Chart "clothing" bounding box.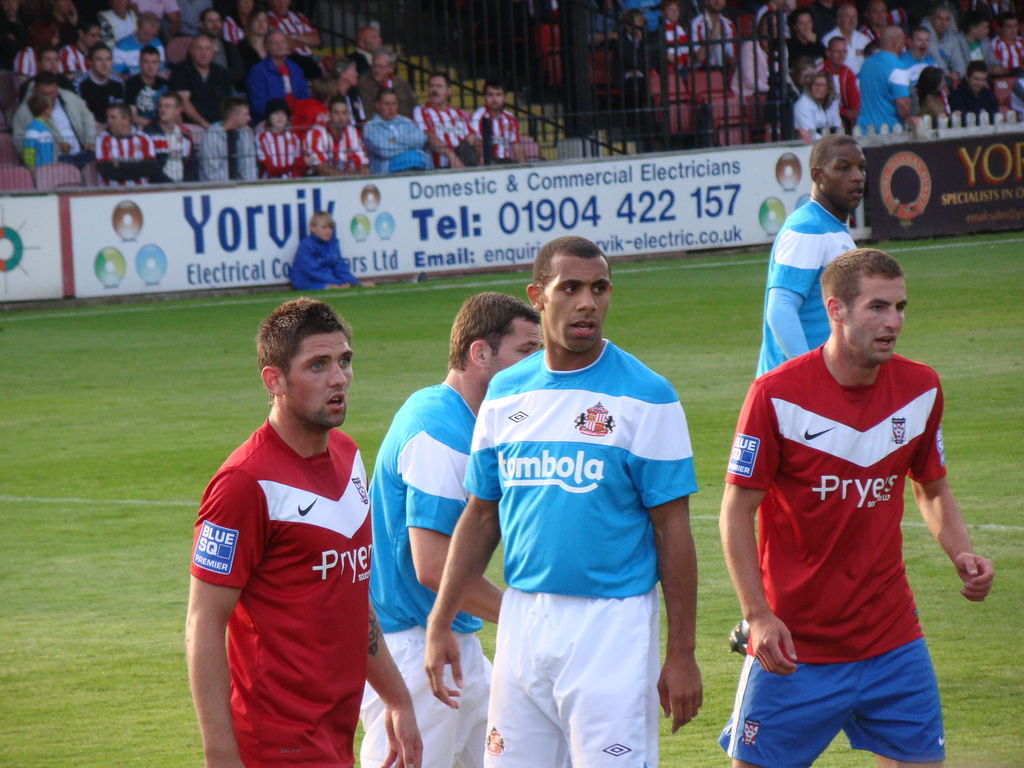
Charted: 456,337,700,767.
